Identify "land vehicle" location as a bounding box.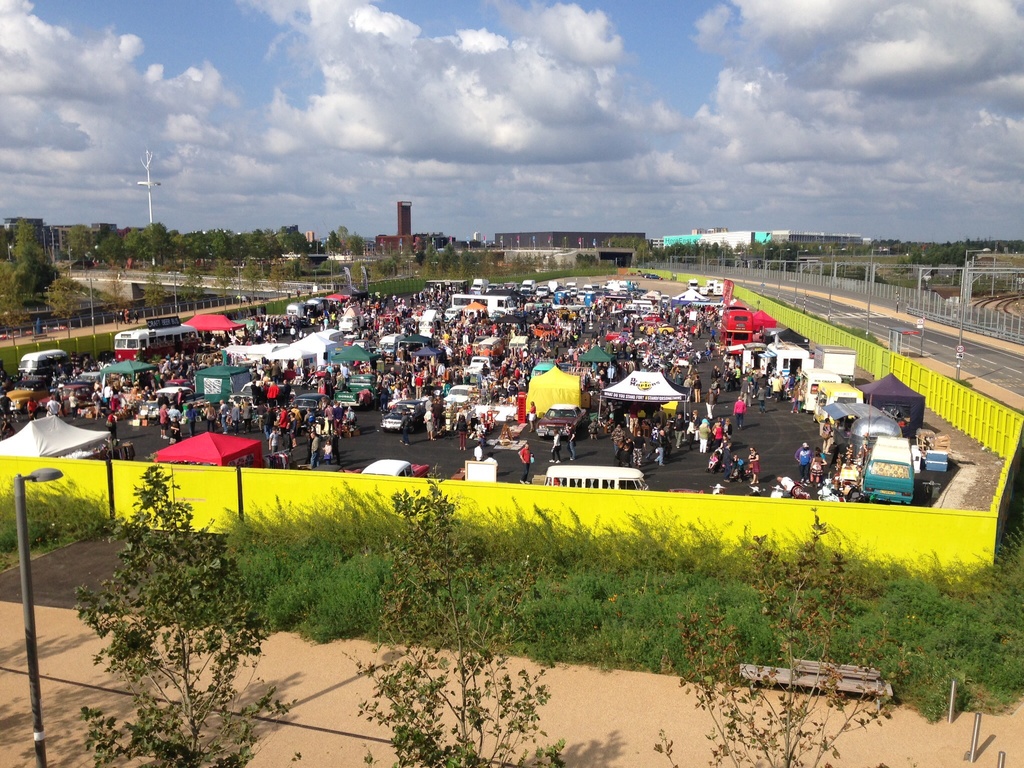
(left=287, top=392, right=328, bottom=424).
